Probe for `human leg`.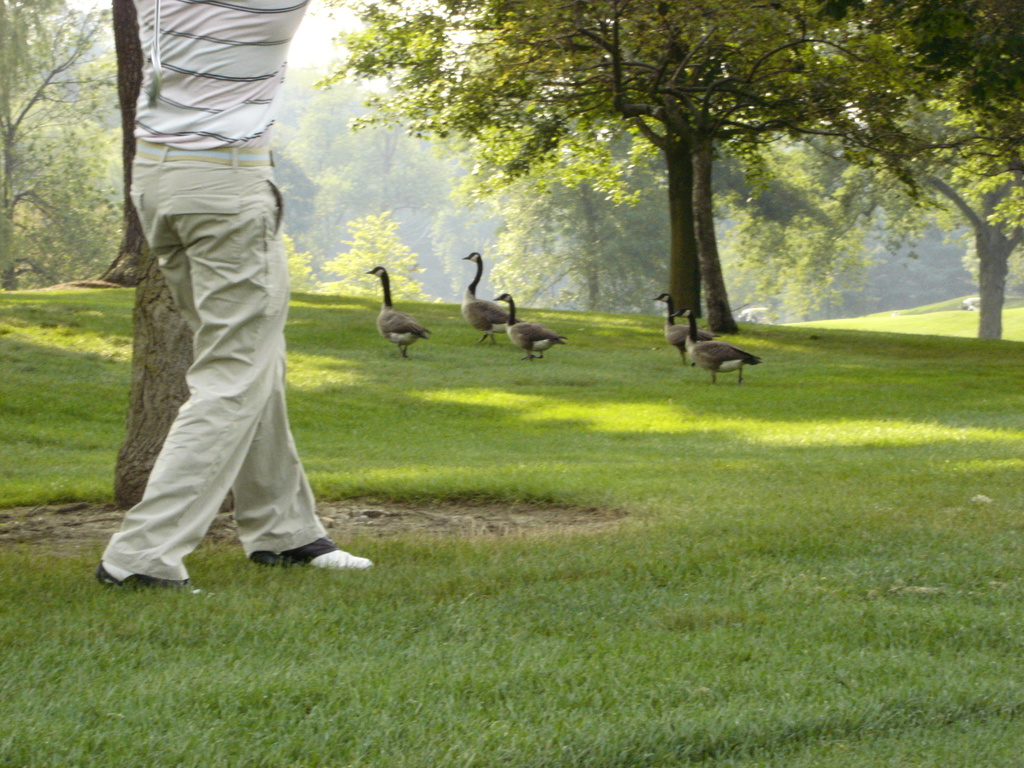
Probe result: select_region(126, 145, 367, 569).
